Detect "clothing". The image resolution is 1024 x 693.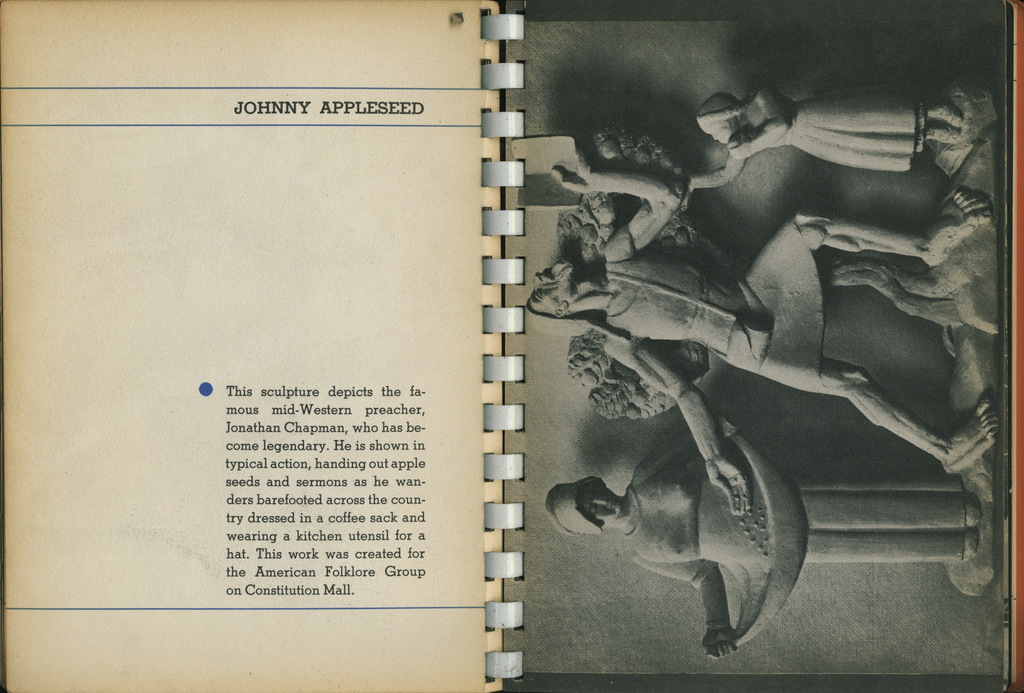
box=[623, 435, 956, 589].
